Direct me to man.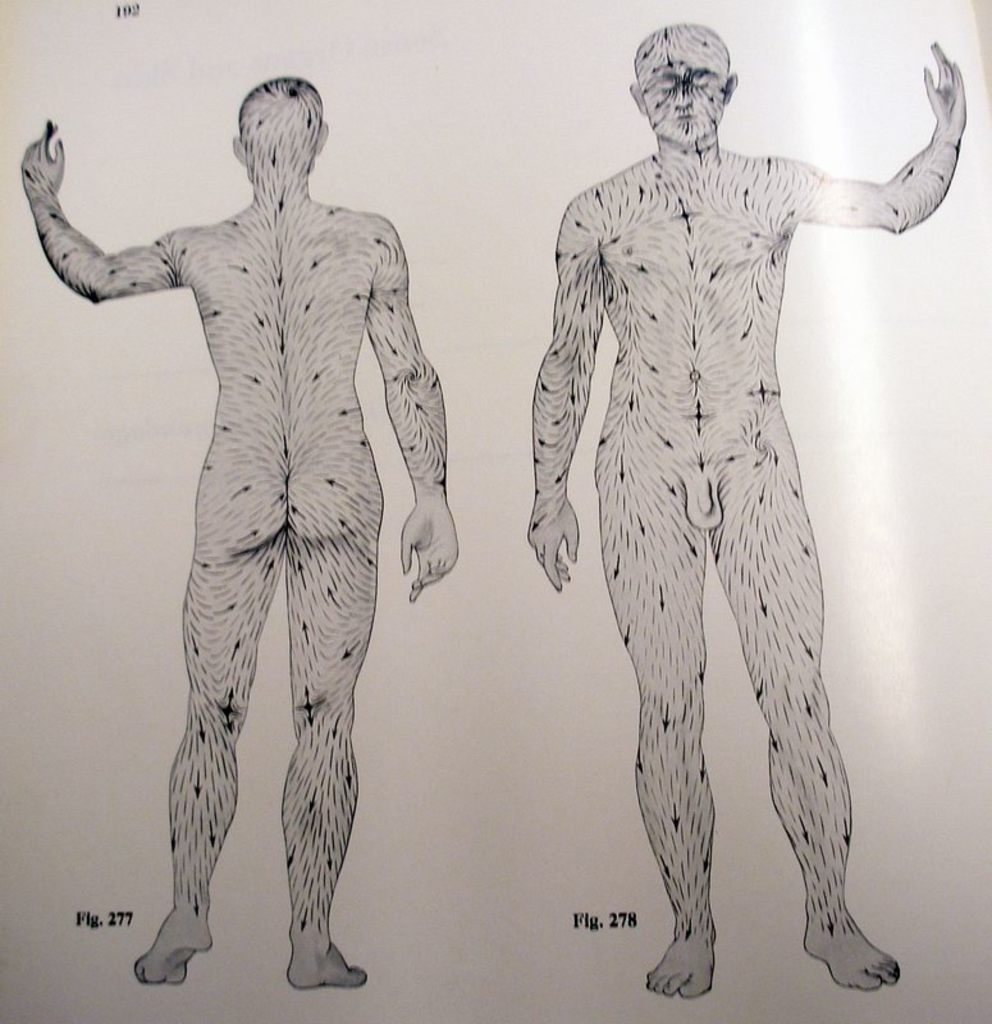
Direction: 146/40/504/951.
